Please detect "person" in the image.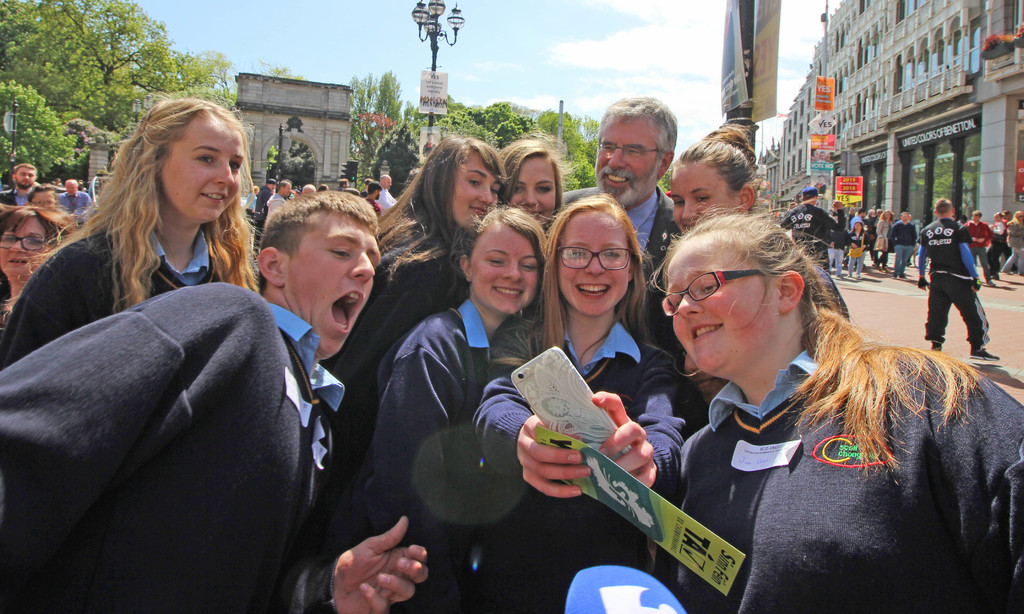
Rect(890, 211, 922, 278).
